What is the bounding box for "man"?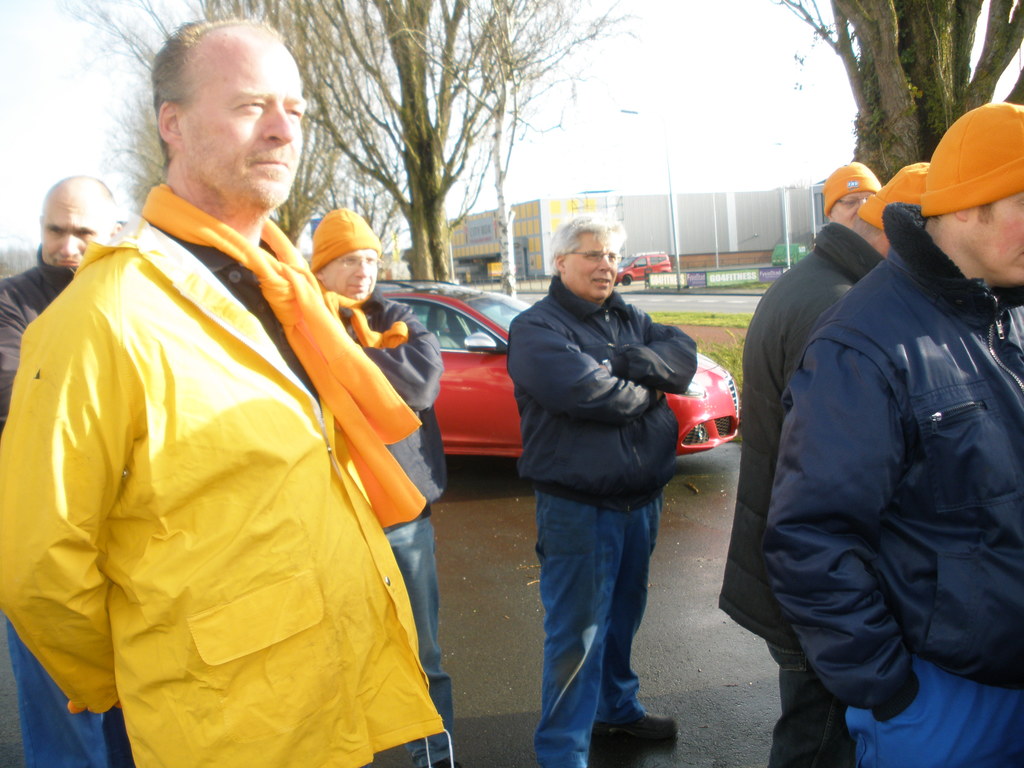
bbox(756, 104, 1023, 767).
